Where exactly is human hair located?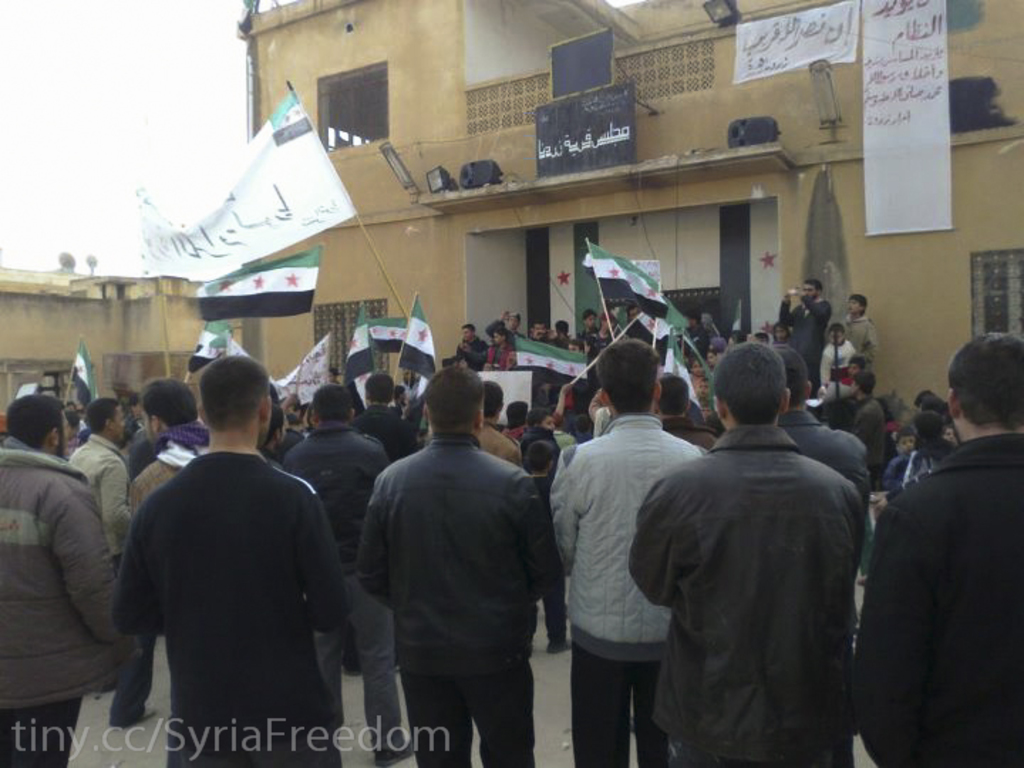
Its bounding box is BBox(424, 361, 491, 431).
